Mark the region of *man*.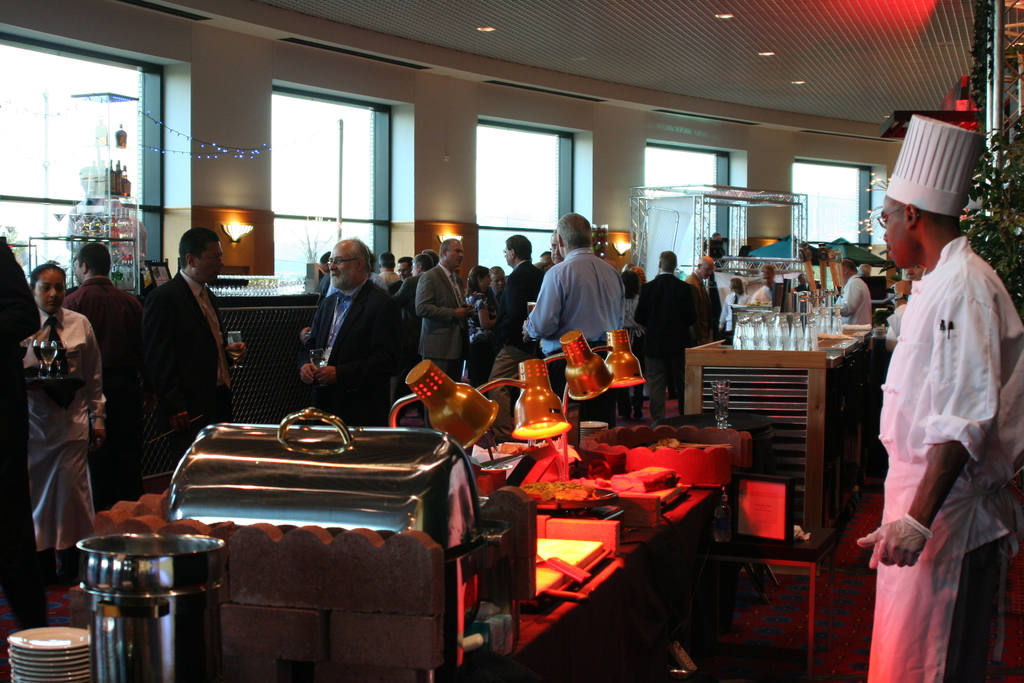
Region: [x1=518, y1=211, x2=628, y2=431].
